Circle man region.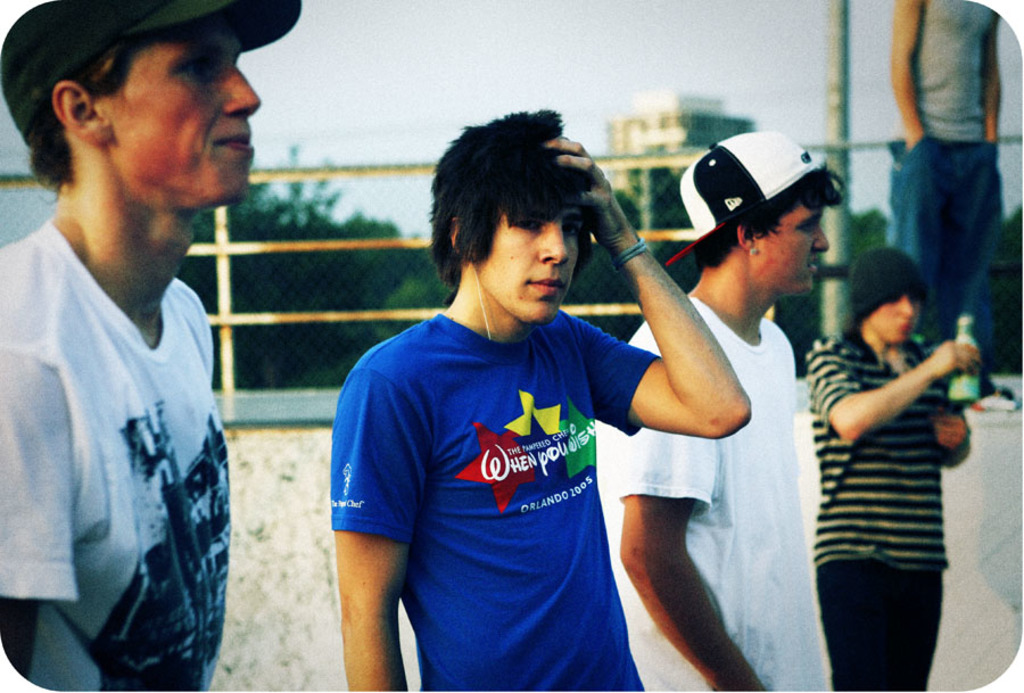
Region: select_region(802, 245, 968, 692).
